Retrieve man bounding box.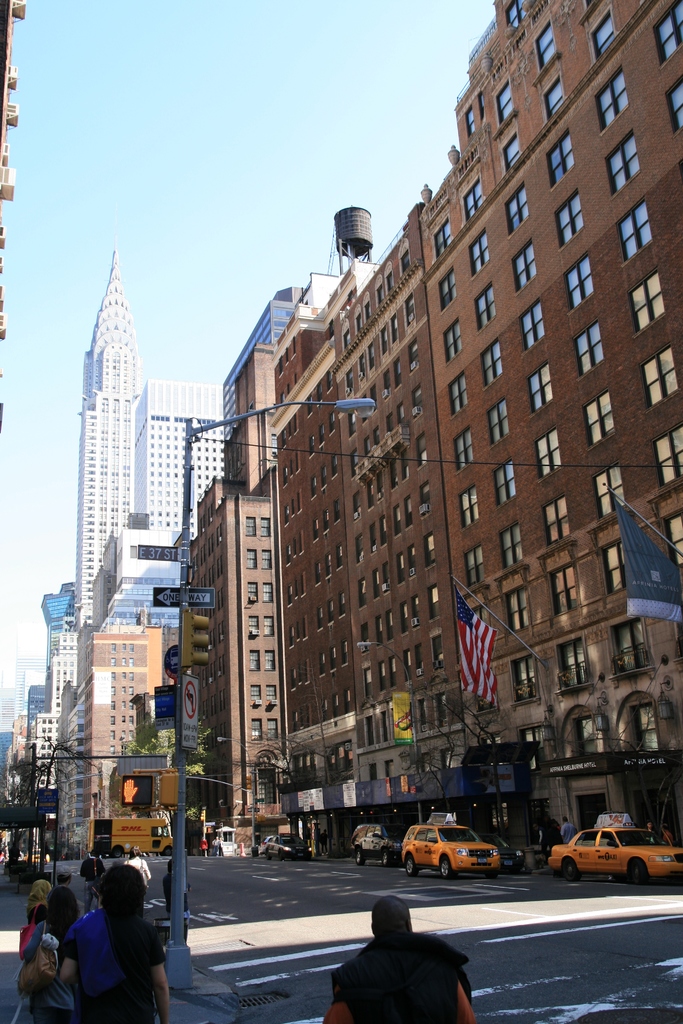
Bounding box: (557, 815, 580, 850).
